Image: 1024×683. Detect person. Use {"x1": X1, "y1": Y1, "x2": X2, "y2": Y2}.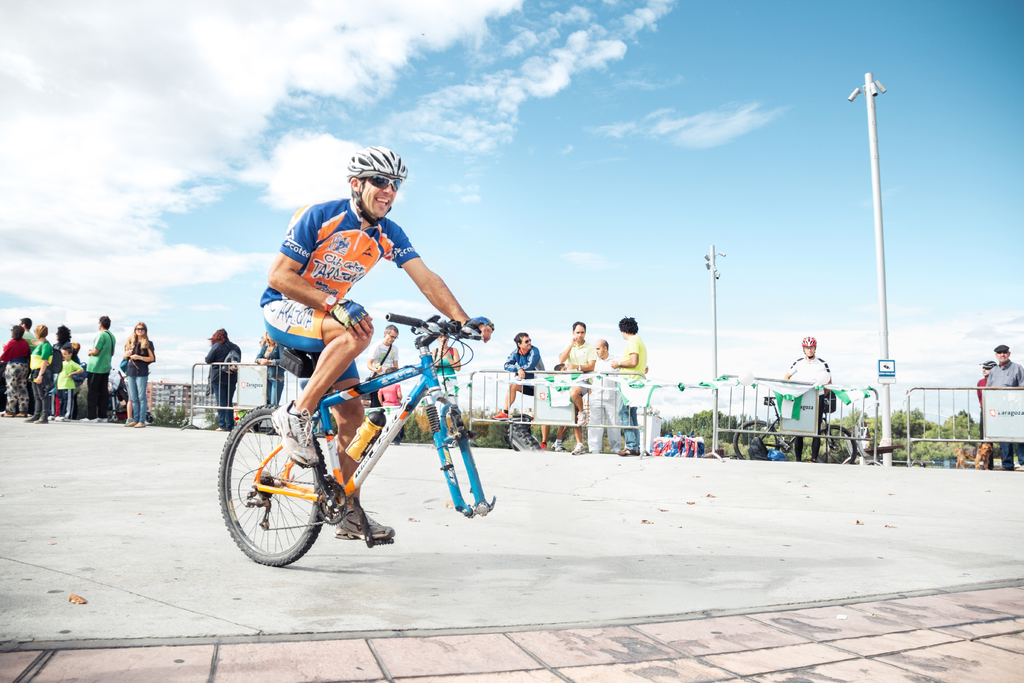
{"x1": 264, "y1": 153, "x2": 495, "y2": 547}.
